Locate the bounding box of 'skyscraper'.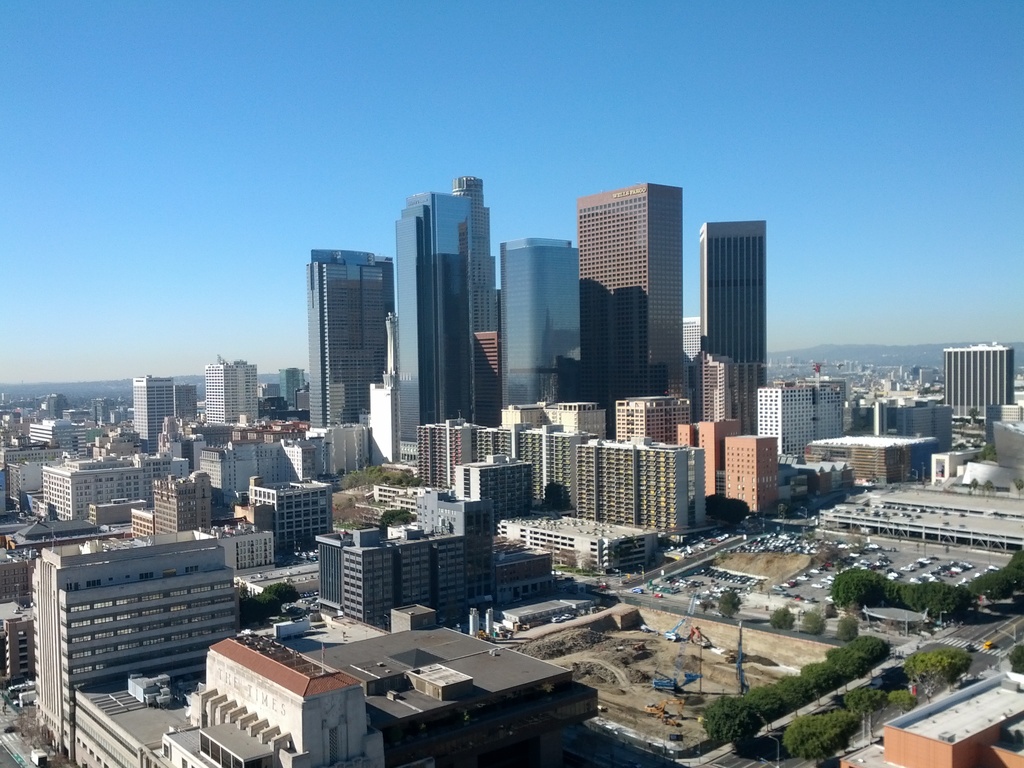
Bounding box: x1=613, y1=397, x2=686, y2=450.
